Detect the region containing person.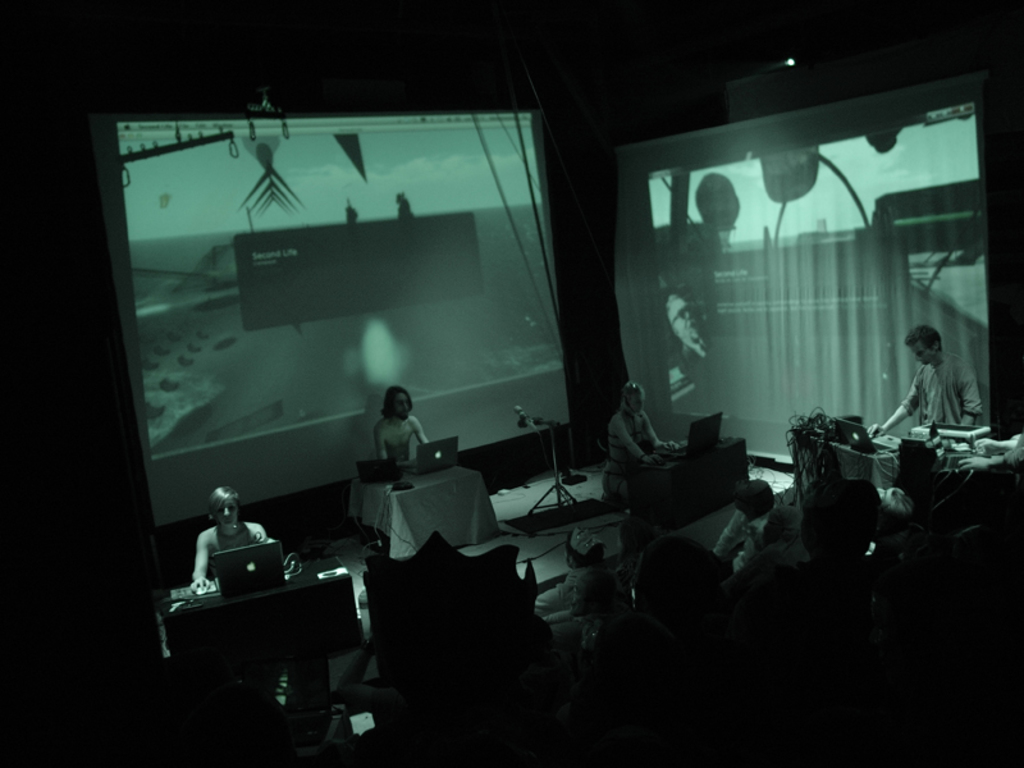
select_region(721, 485, 810, 576).
